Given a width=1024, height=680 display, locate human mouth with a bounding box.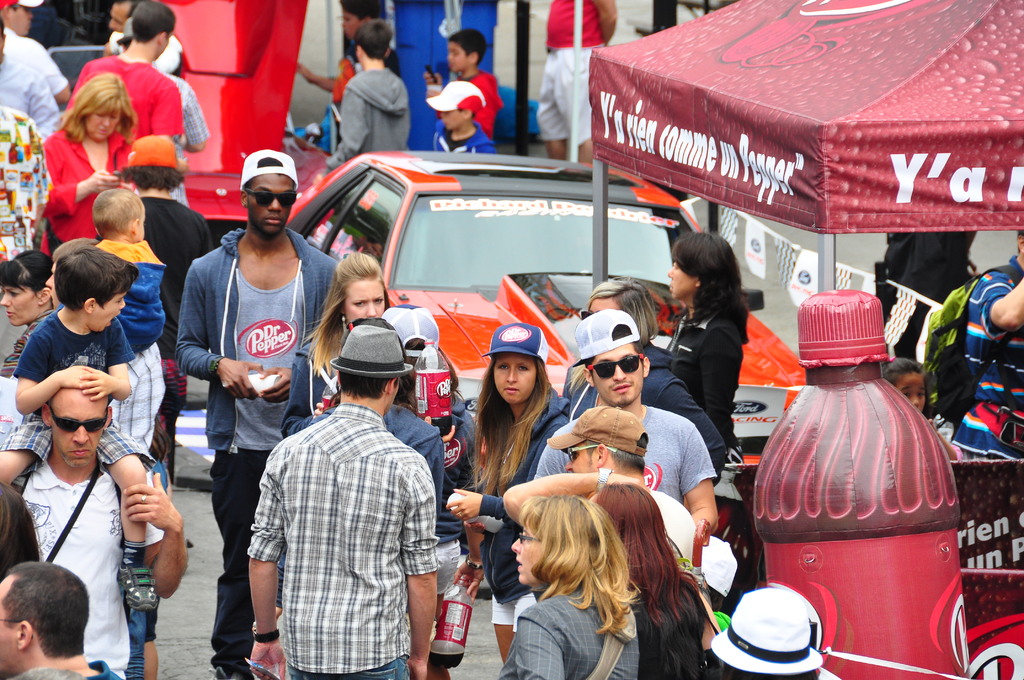
Located: <bbox>516, 560, 522, 572</bbox>.
